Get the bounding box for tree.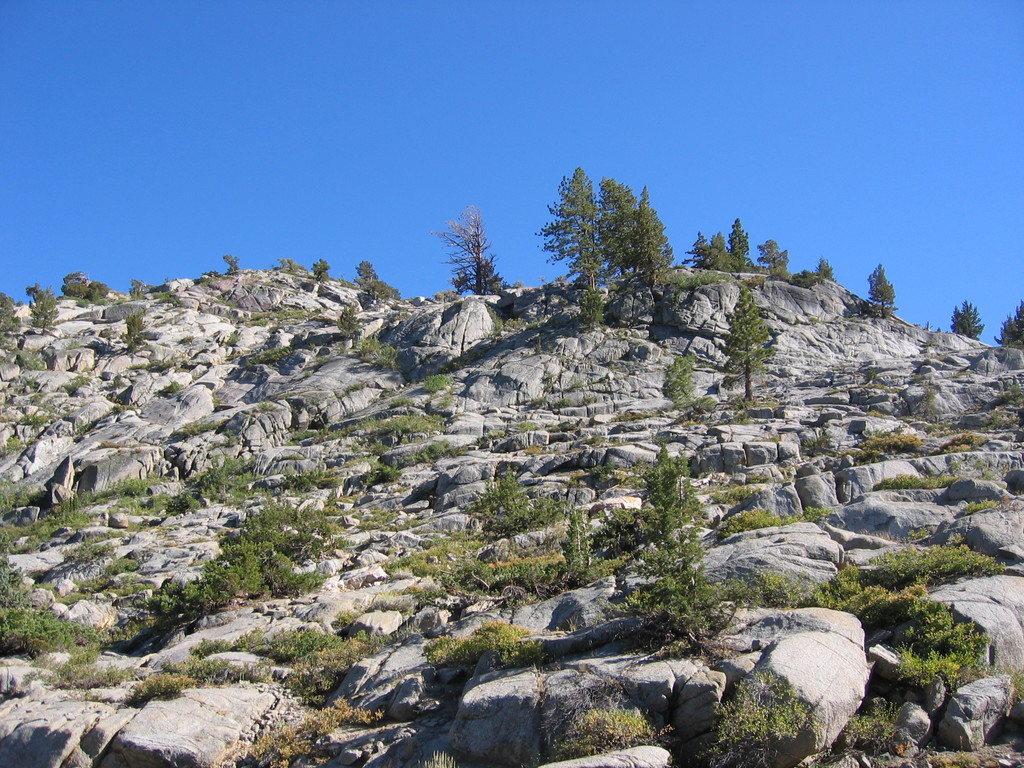
<region>587, 173, 641, 271</region>.
